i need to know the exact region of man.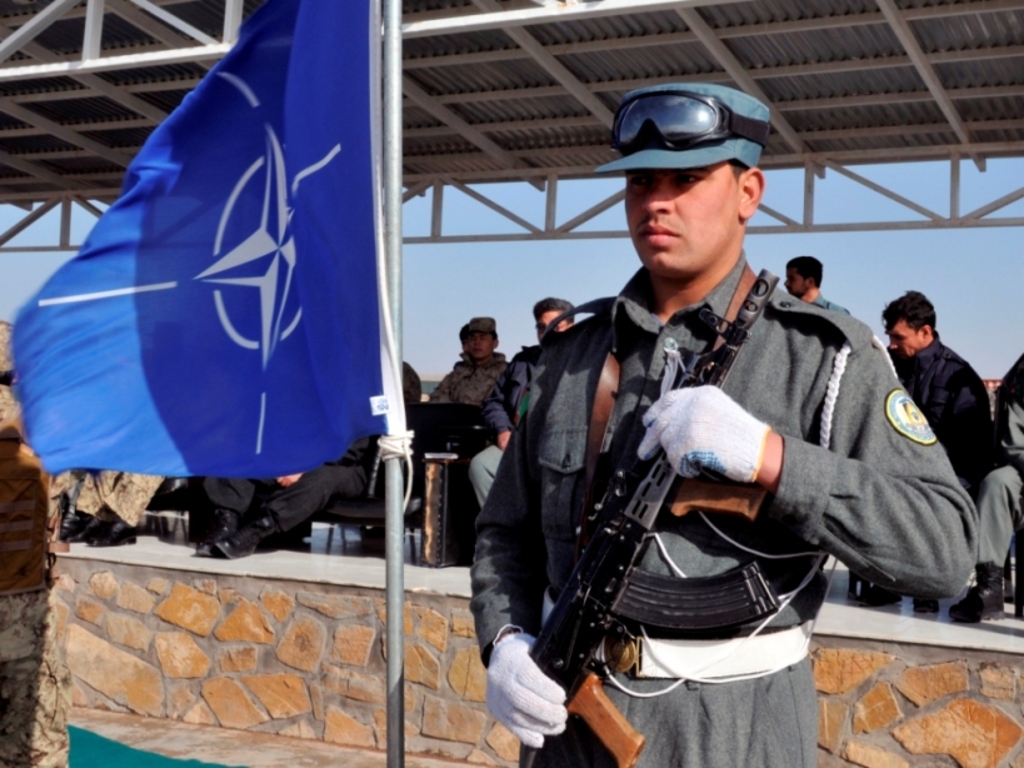
Region: [188,356,430,563].
